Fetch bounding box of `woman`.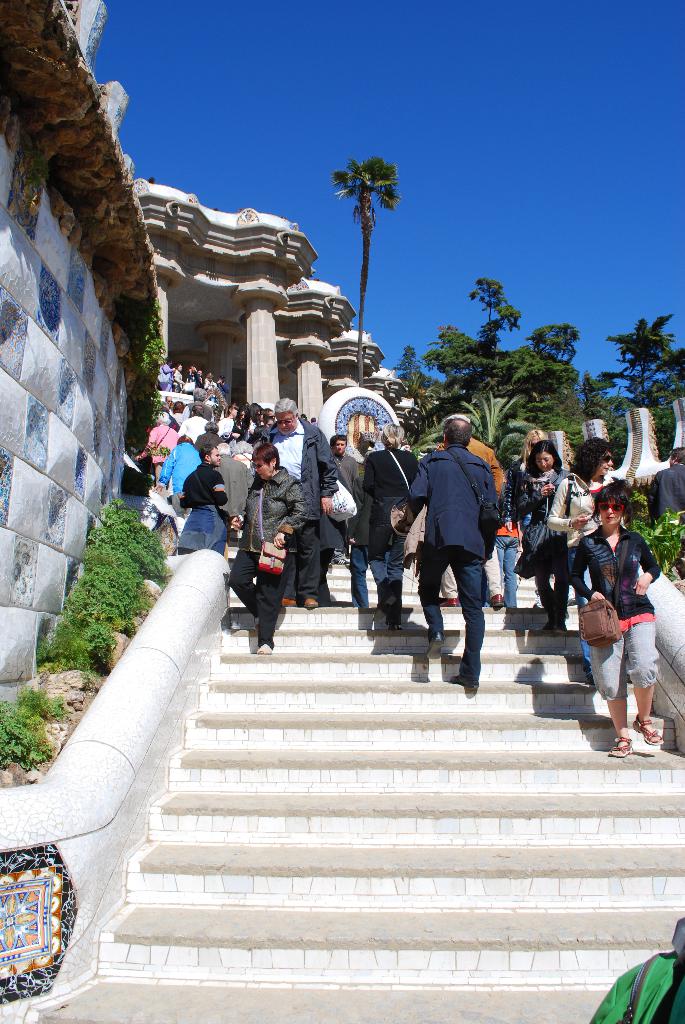
Bbox: (574, 477, 674, 762).
